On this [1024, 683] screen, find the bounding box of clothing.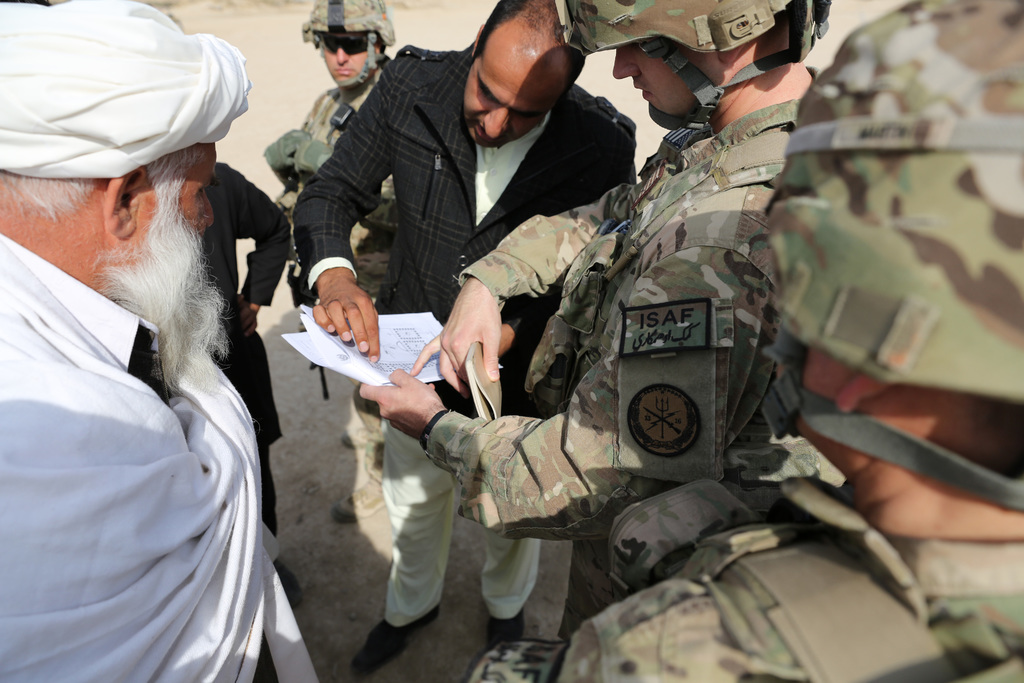
Bounding box: bbox=[267, 69, 404, 294].
